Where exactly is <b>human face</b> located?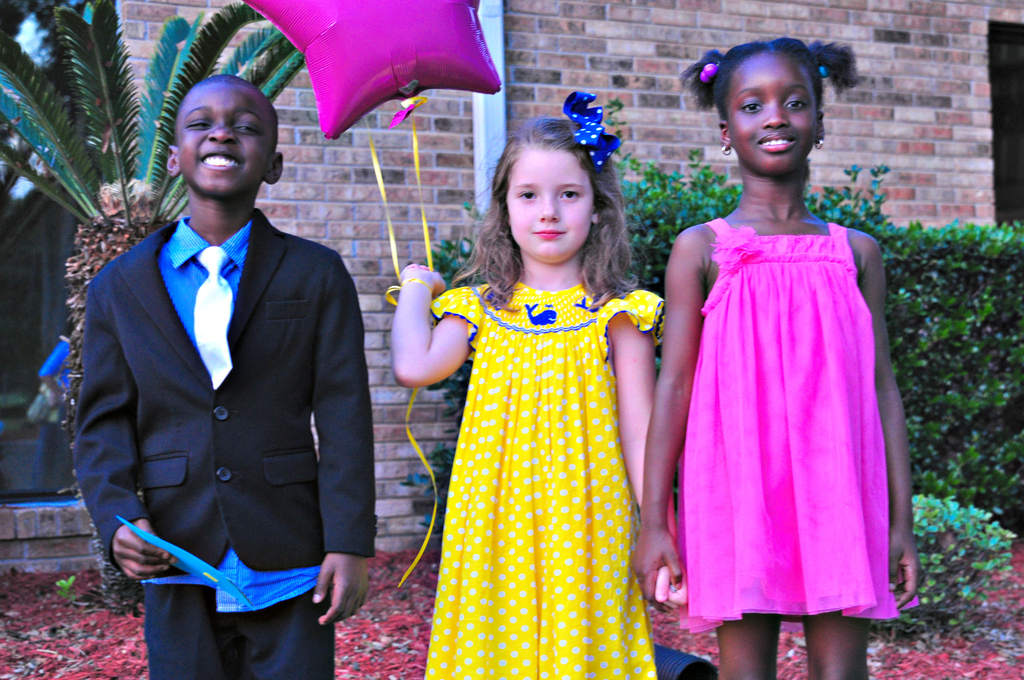
Its bounding box is BBox(507, 147, 596, 253).
